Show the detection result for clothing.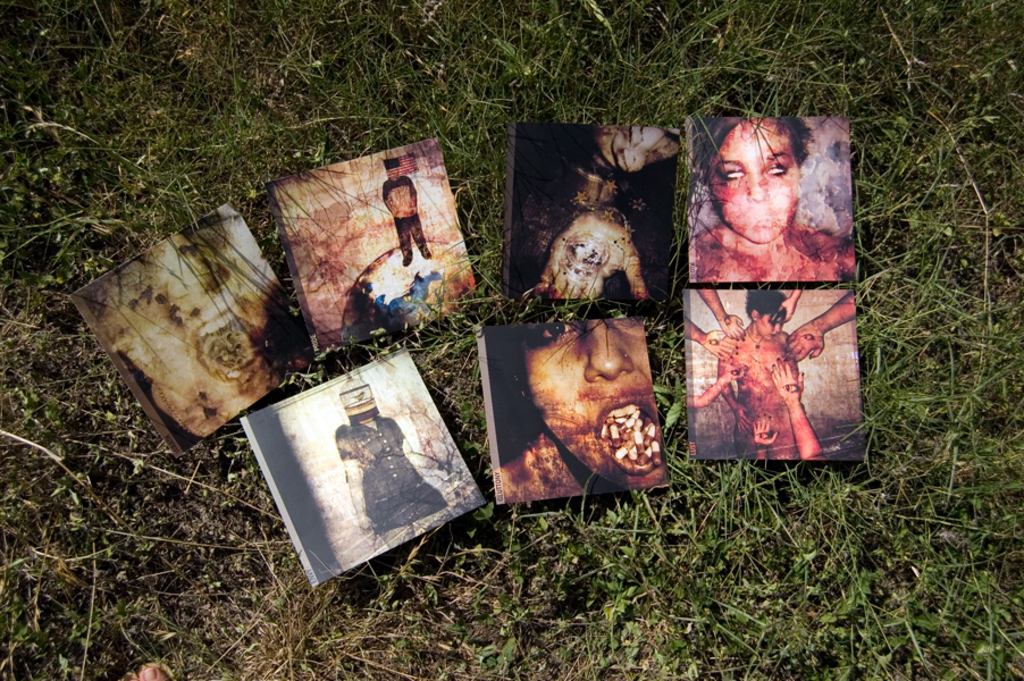
(380,170,429,259).
